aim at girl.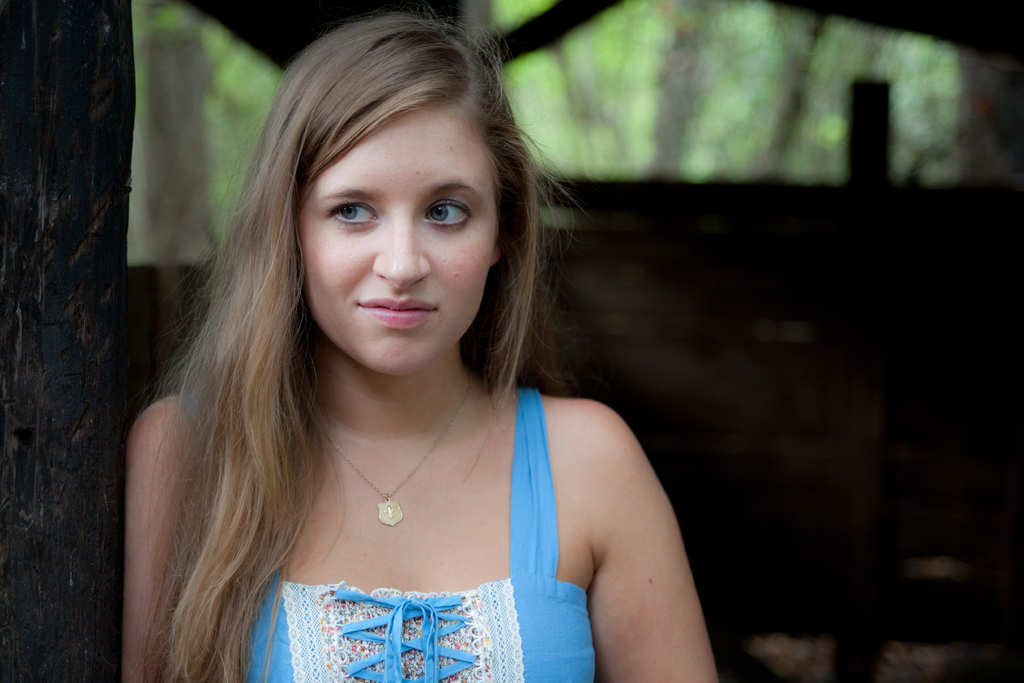
Aimed at 125/0/718/682.
